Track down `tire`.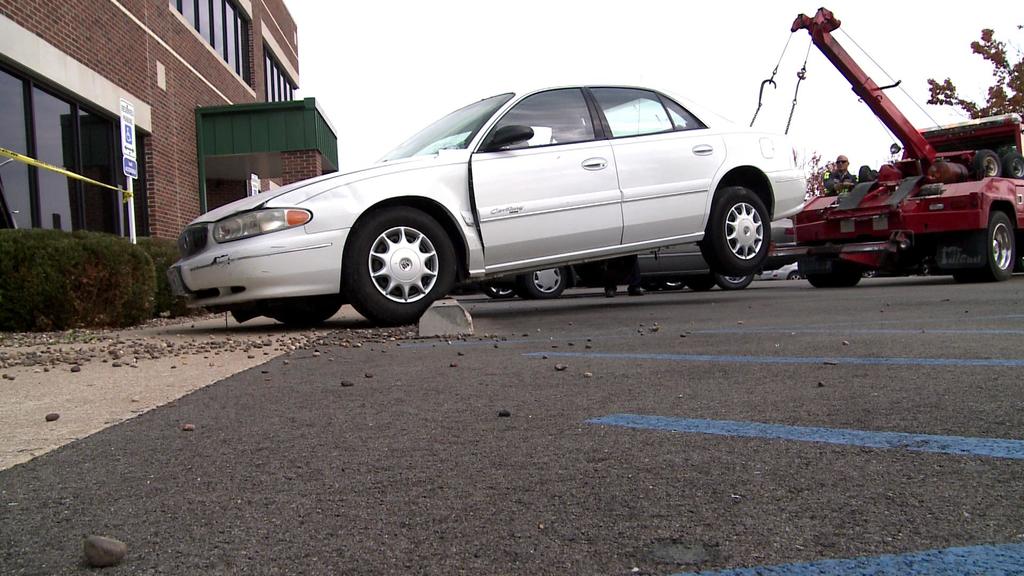
Tracked to 481/278/515/300.
